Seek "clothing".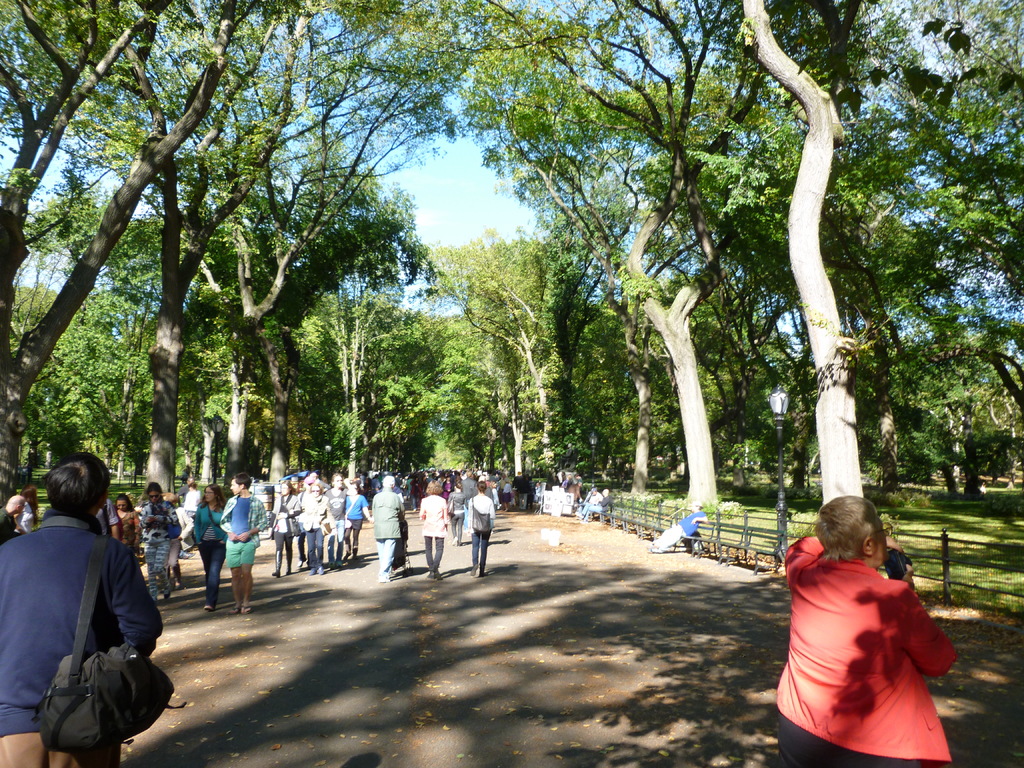
<bbox>580, 491, 599, 515</bbox>.
